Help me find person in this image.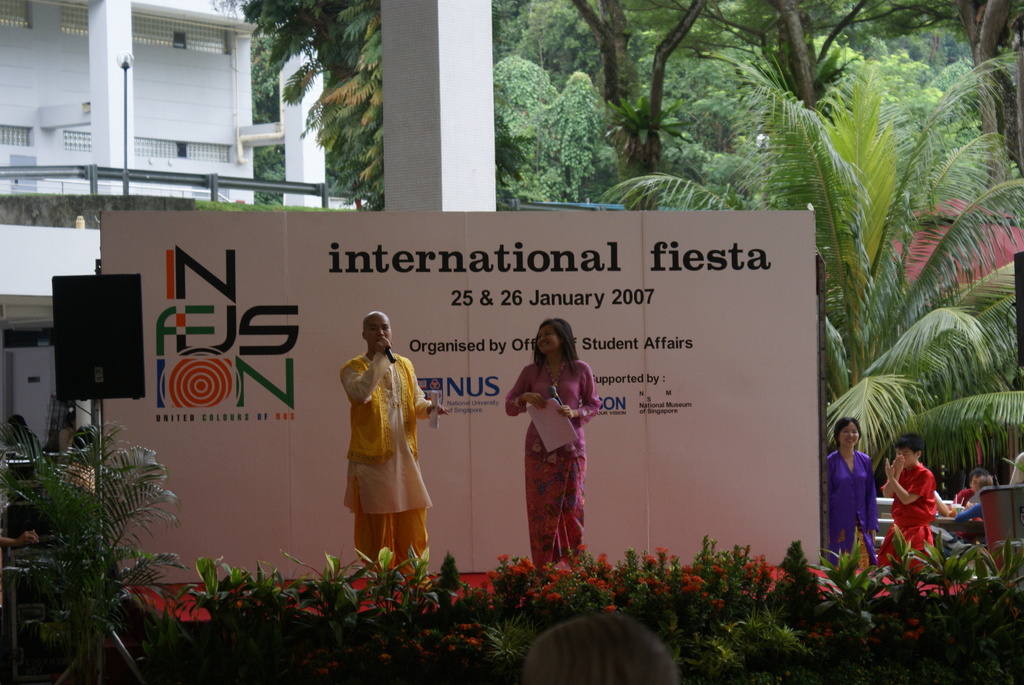
Found it: select_region(502, 318, 601, 572).
